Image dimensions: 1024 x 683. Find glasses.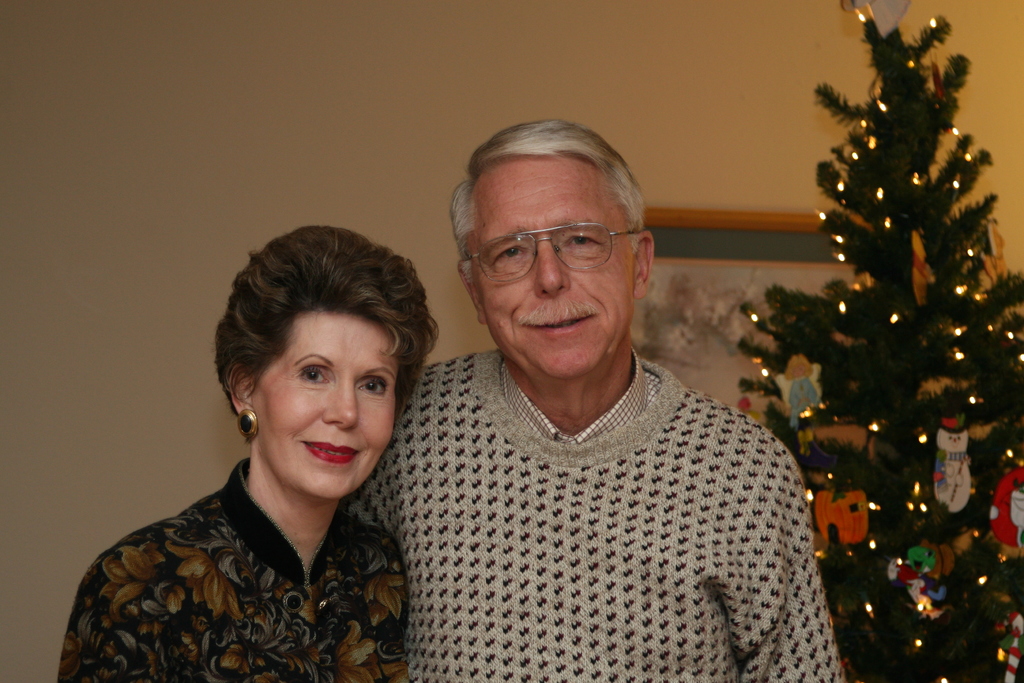
{"left": 469, "top": 222, "right": 647, "bottom": 283}.
